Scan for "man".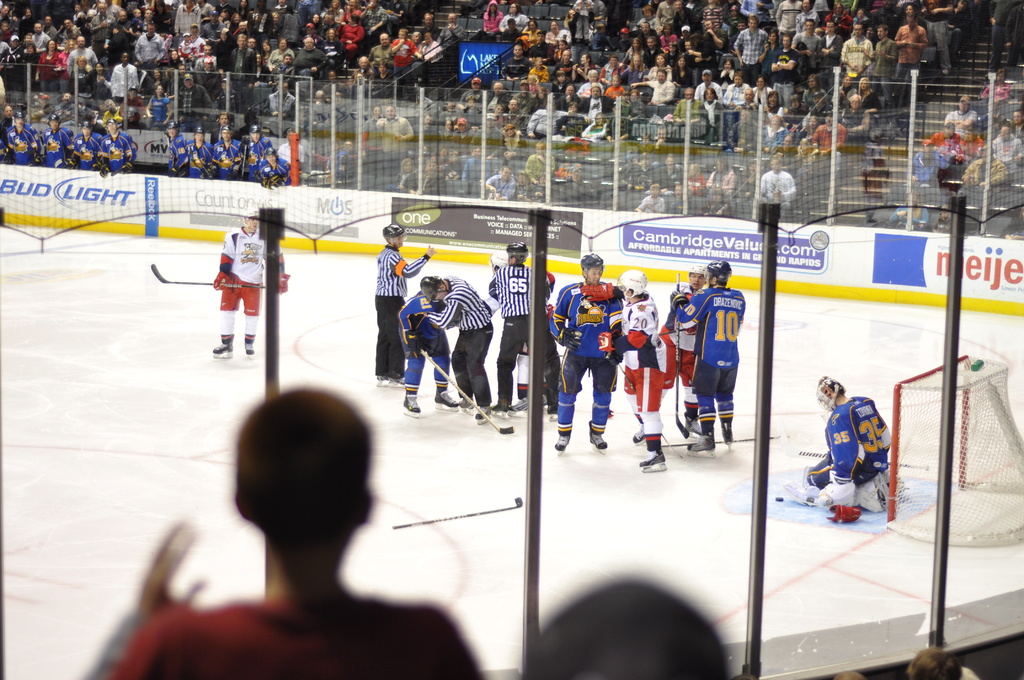
Scan result: x1=485, y1=168, x2=516, y2=197.
